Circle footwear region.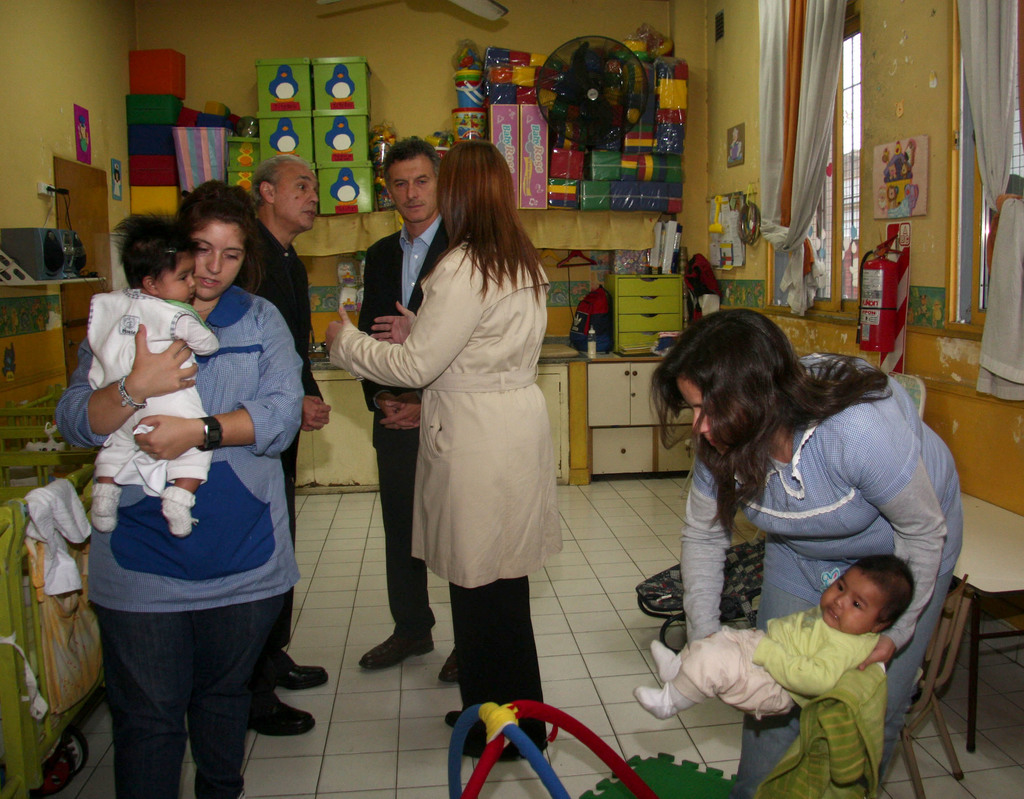
Region: crop(239, 681, 316, 743).
